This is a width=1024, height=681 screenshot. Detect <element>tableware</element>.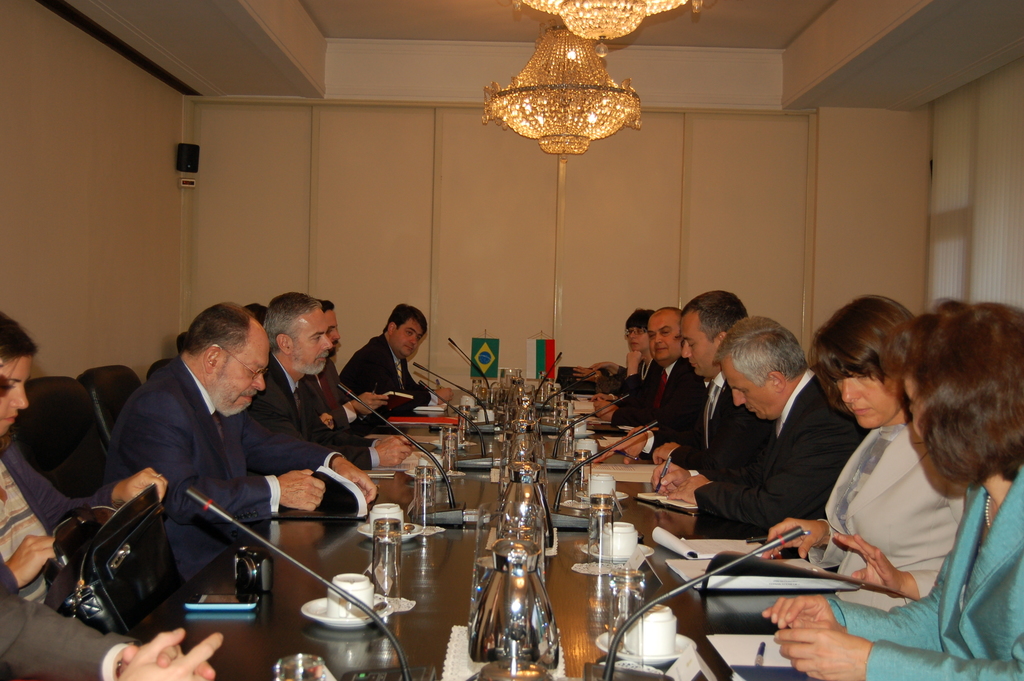
bbox(470, 534, 565, 667).
